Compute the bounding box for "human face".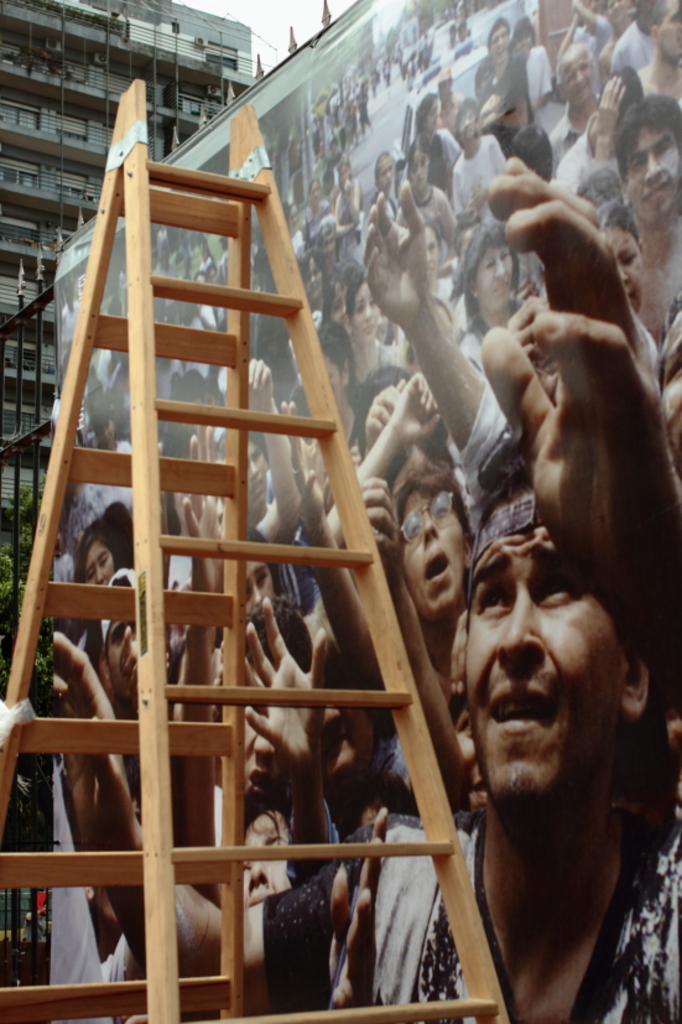
left=402, top=493, right=472, bottom=620.
